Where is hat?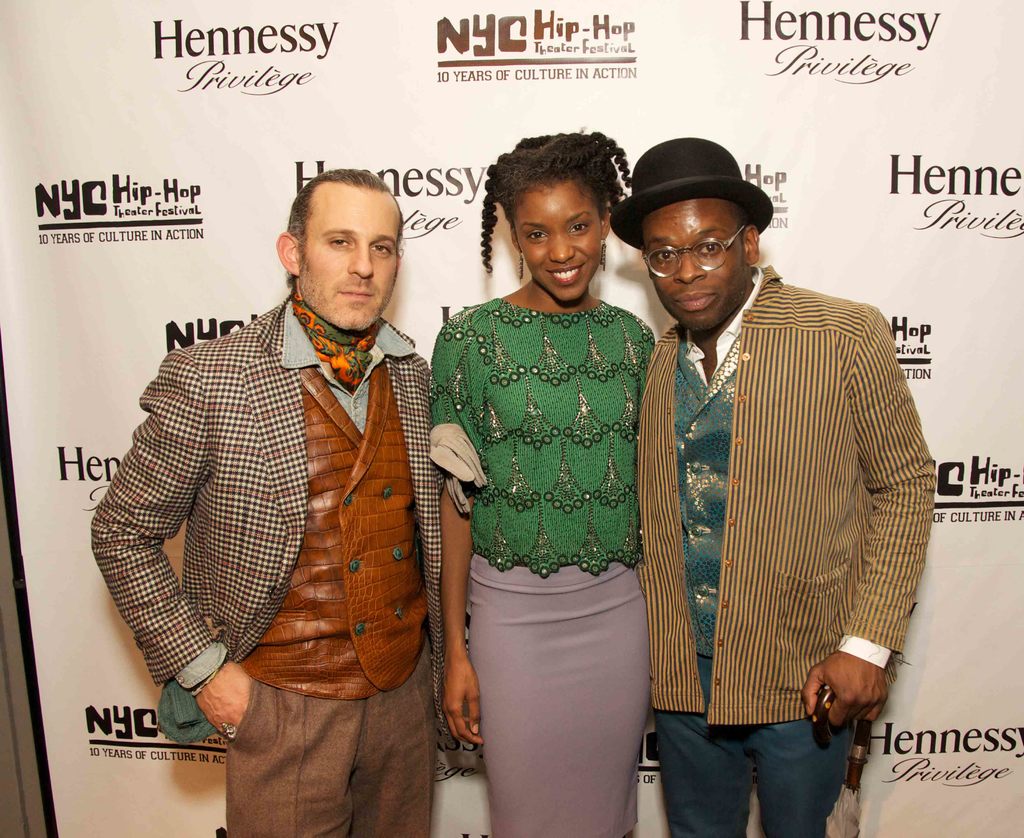
<bbox>606, 139, 774, 253</bbox>.
